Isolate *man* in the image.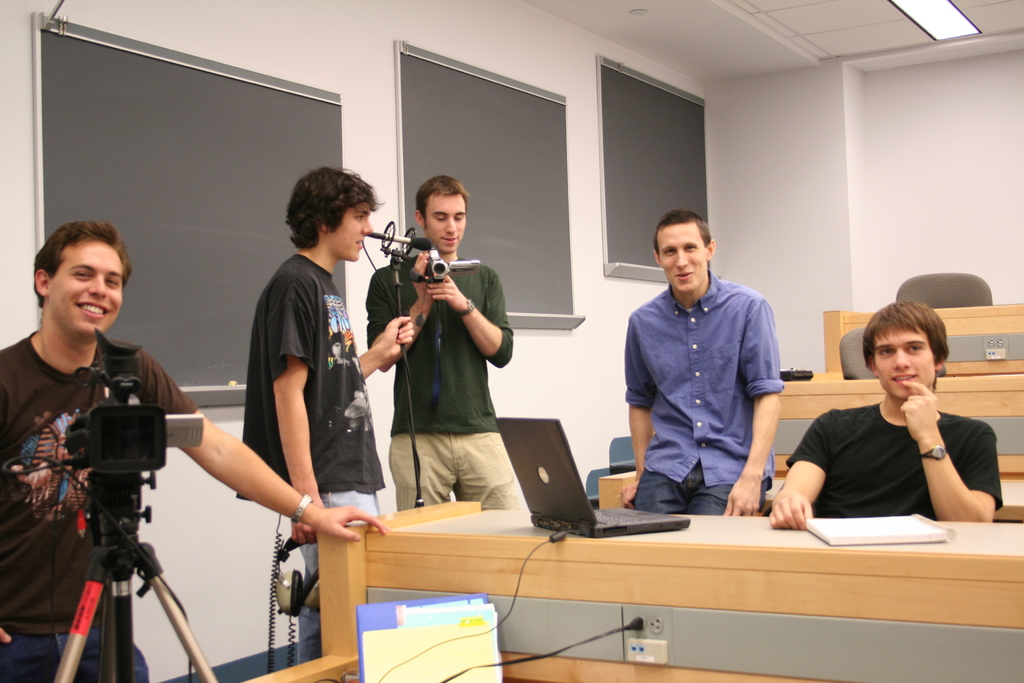
Isolated region: {"left": 620, "top": 201, "right": 808, "bottom": 524}.
